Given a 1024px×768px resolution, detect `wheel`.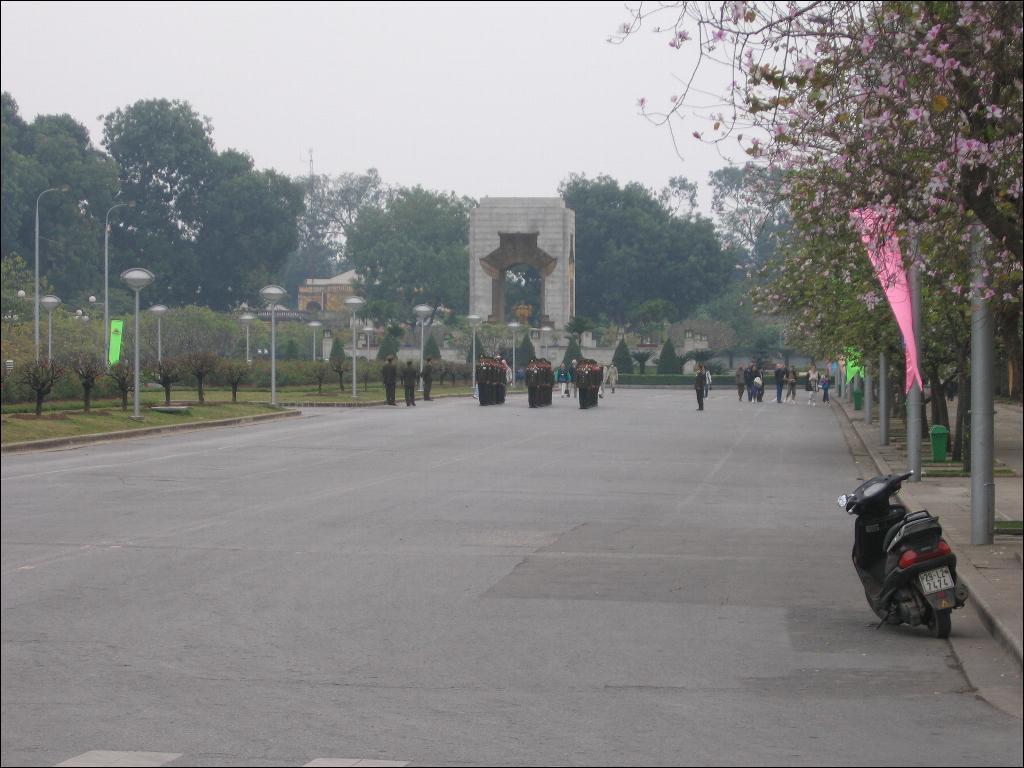
detection(927, 600, 952, 640).
